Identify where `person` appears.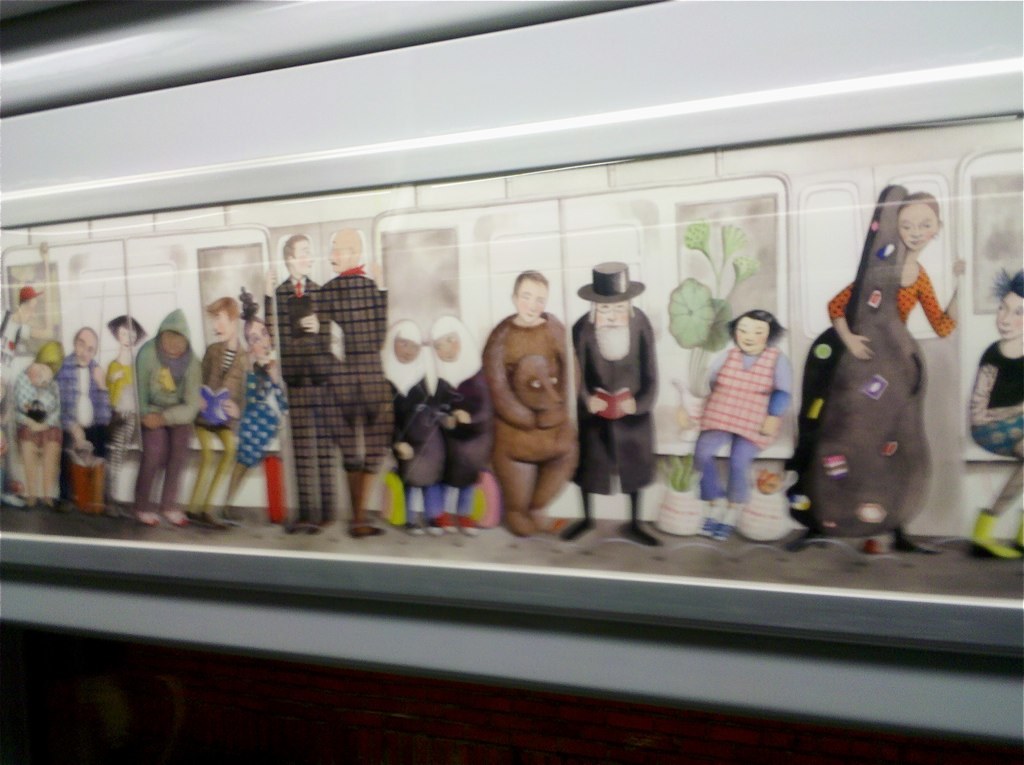
Appears at region(319, 227, 387, 540).
